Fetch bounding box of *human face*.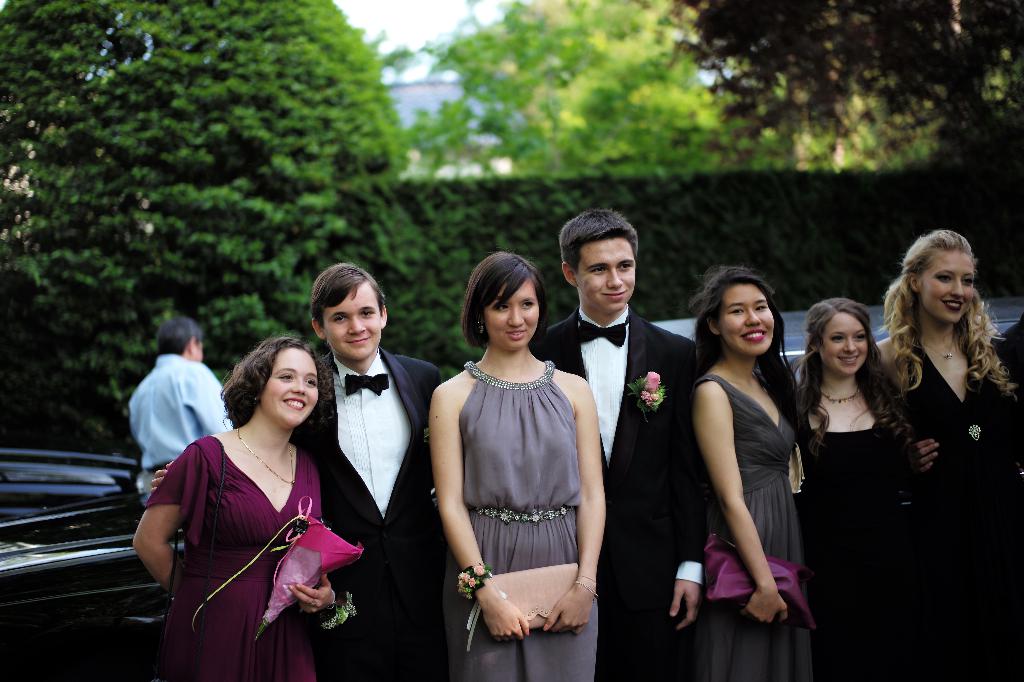
Bbox: BBox(486, 275, 543, 354).
